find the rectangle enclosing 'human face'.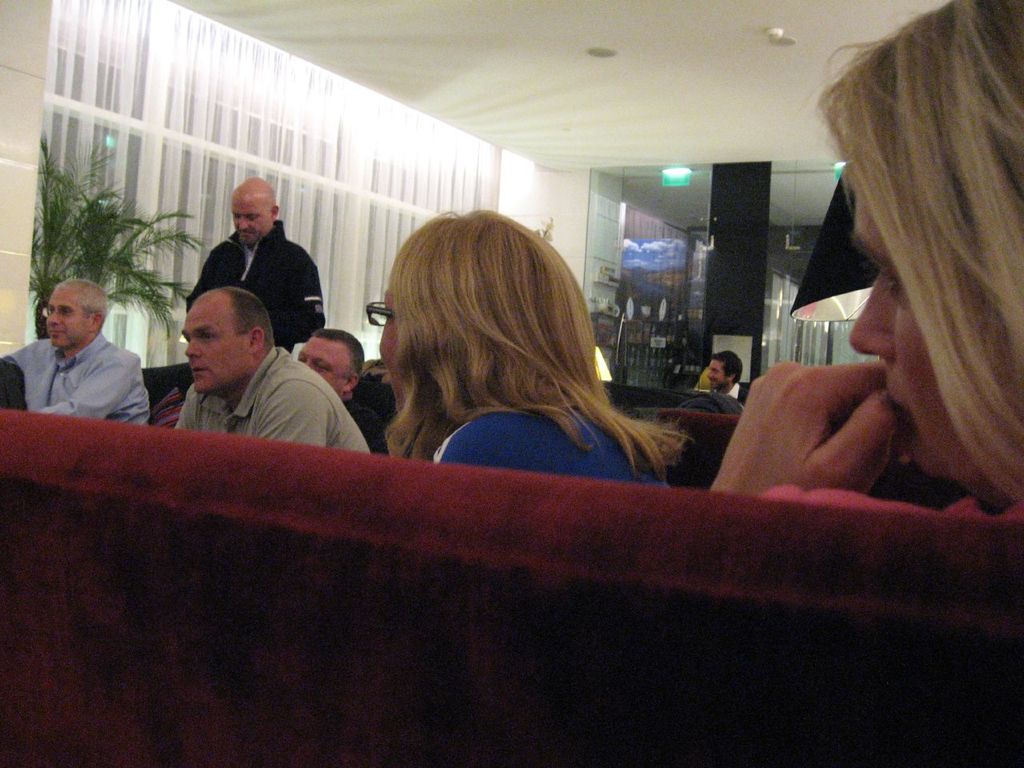
[377,284,409,414].
